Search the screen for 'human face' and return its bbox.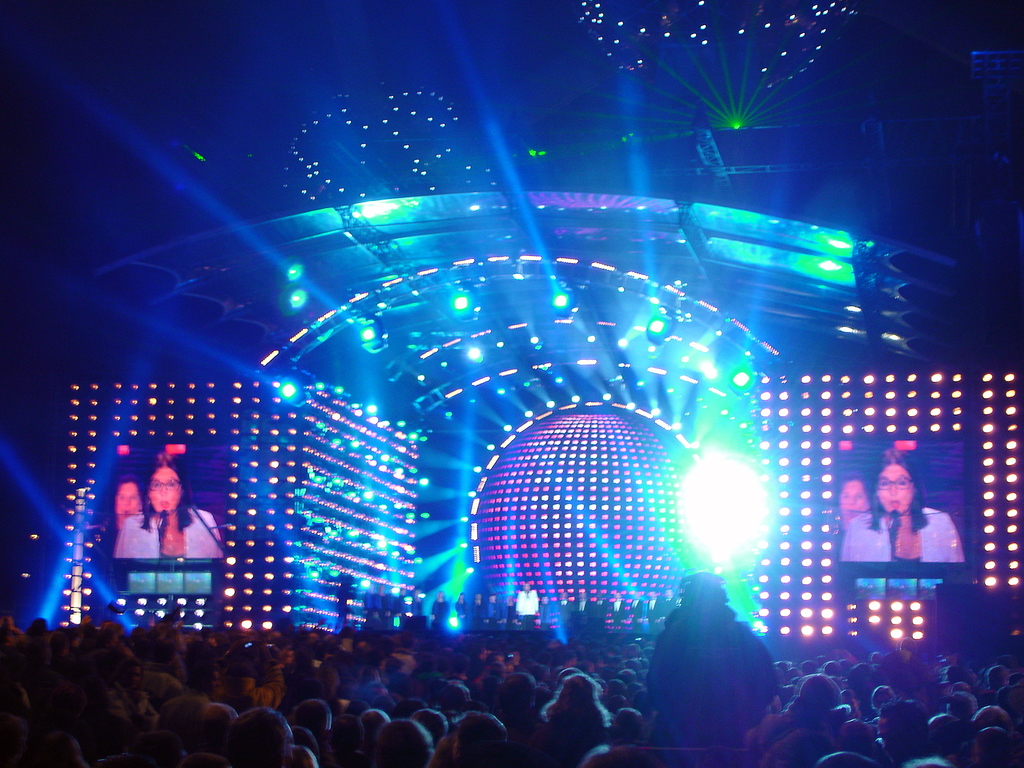
Found: x1=116, y1=483, x2=141, y2=512.
